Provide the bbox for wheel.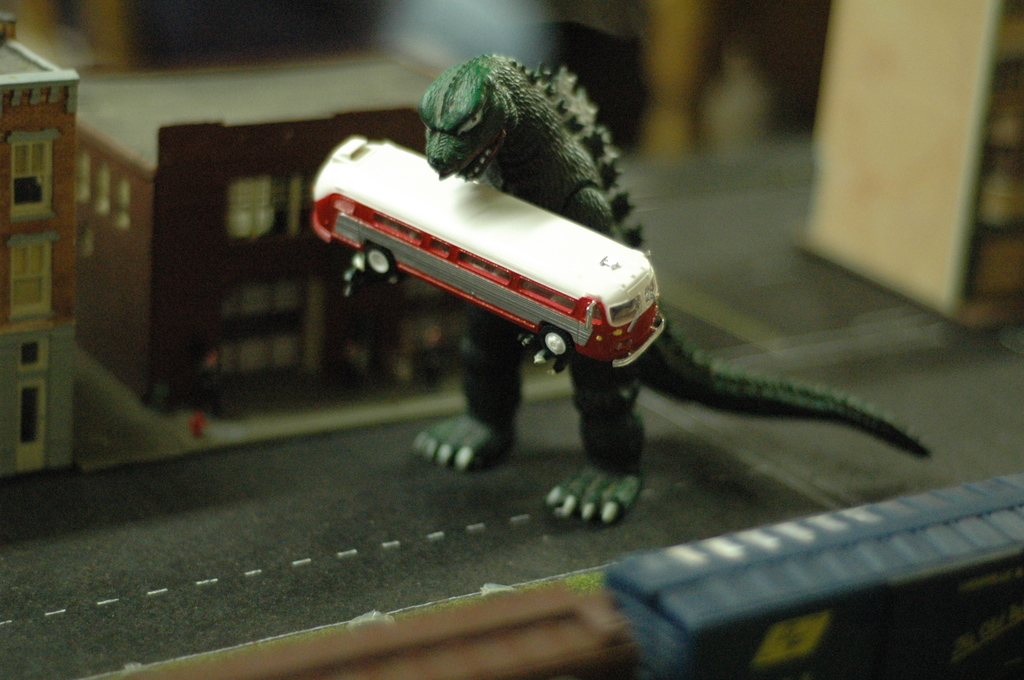
x1=541, y1=328, x2=573, y2=359.
